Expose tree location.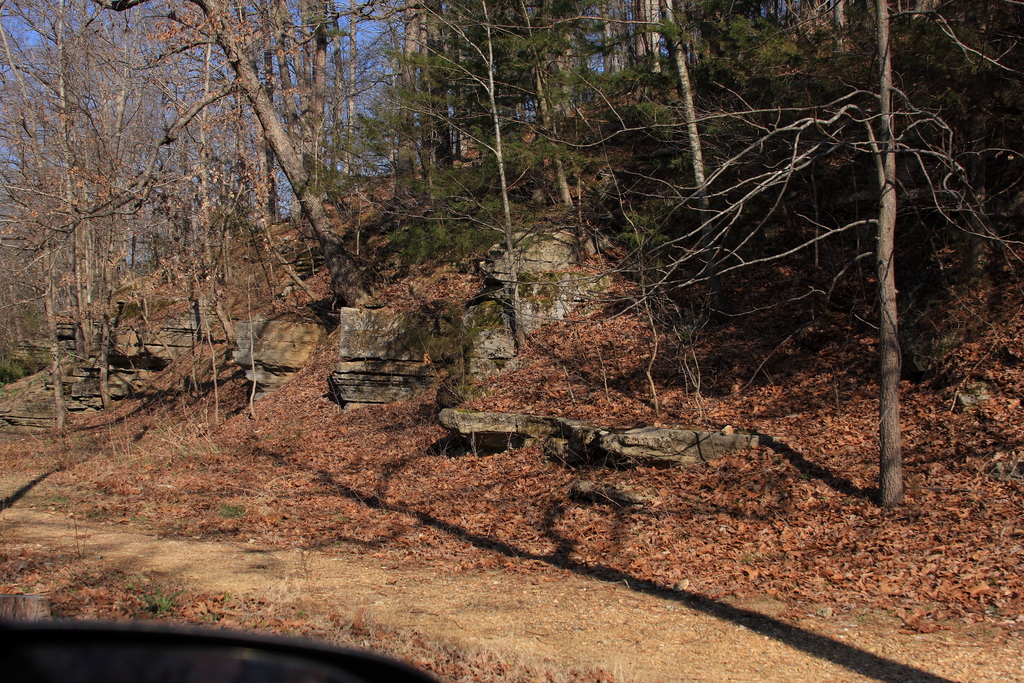
Exposed at {"x1": 783, "y1": 0, "x2": 838, "y2": 59}.
